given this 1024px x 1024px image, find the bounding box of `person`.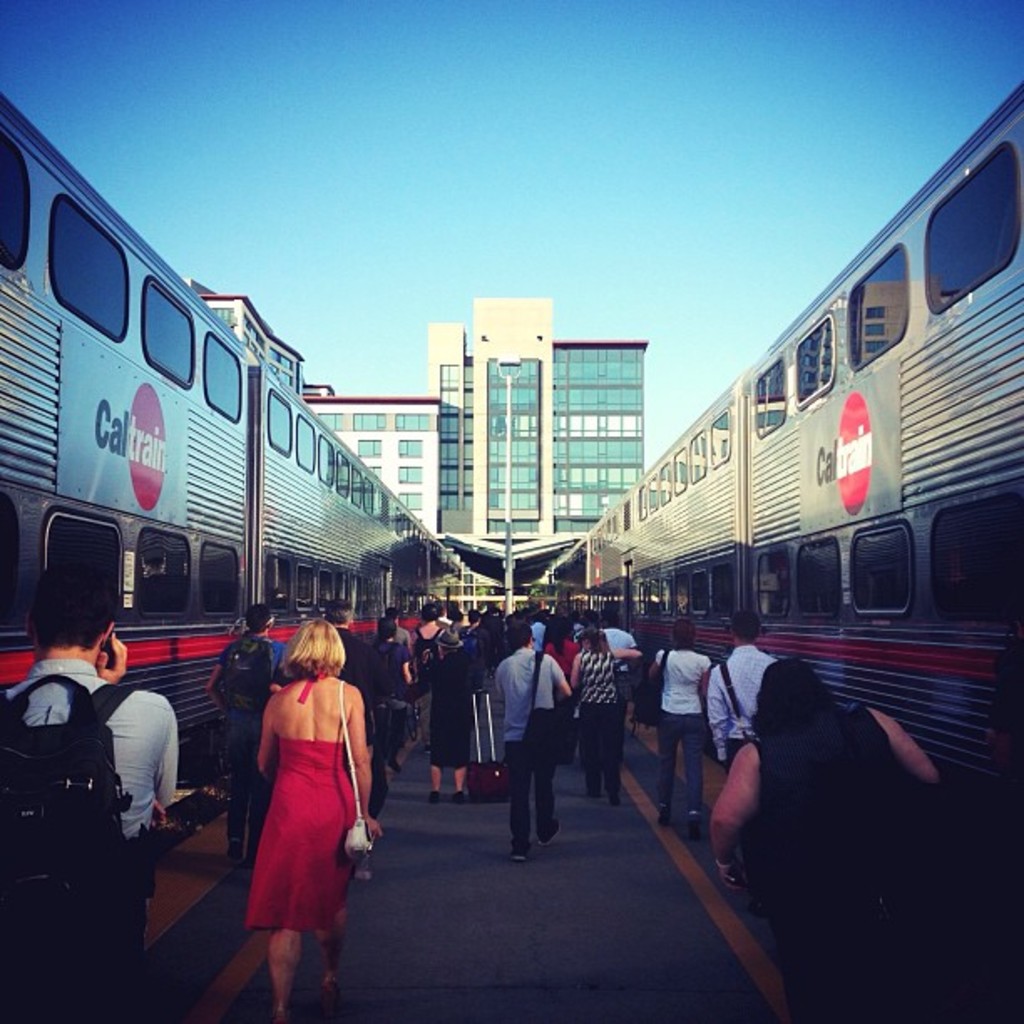
pyautogui.locateOnScreen(706, 602, 776, 897).
